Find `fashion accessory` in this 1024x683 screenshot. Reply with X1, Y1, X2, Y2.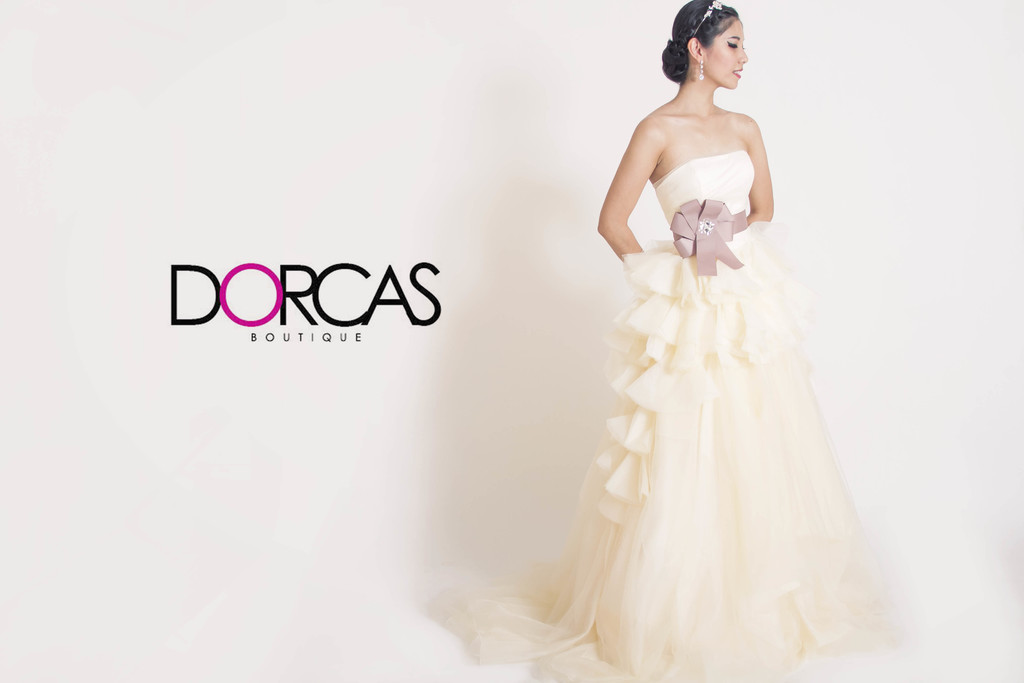
689, 1, 719, 40.
